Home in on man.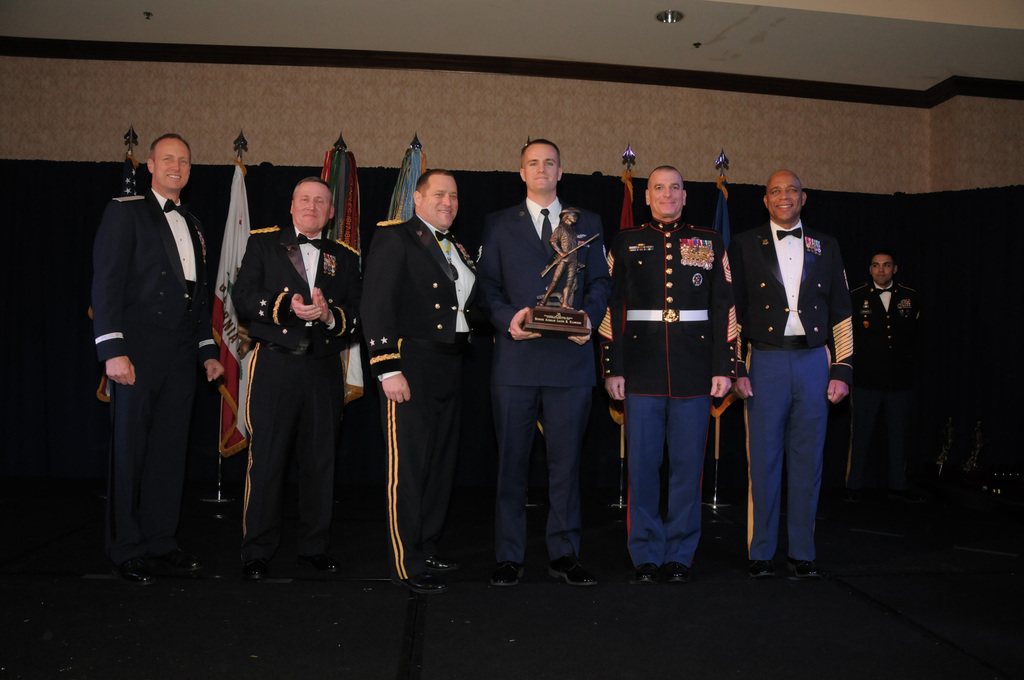
Homed in at [534, 205, 588, 312].
